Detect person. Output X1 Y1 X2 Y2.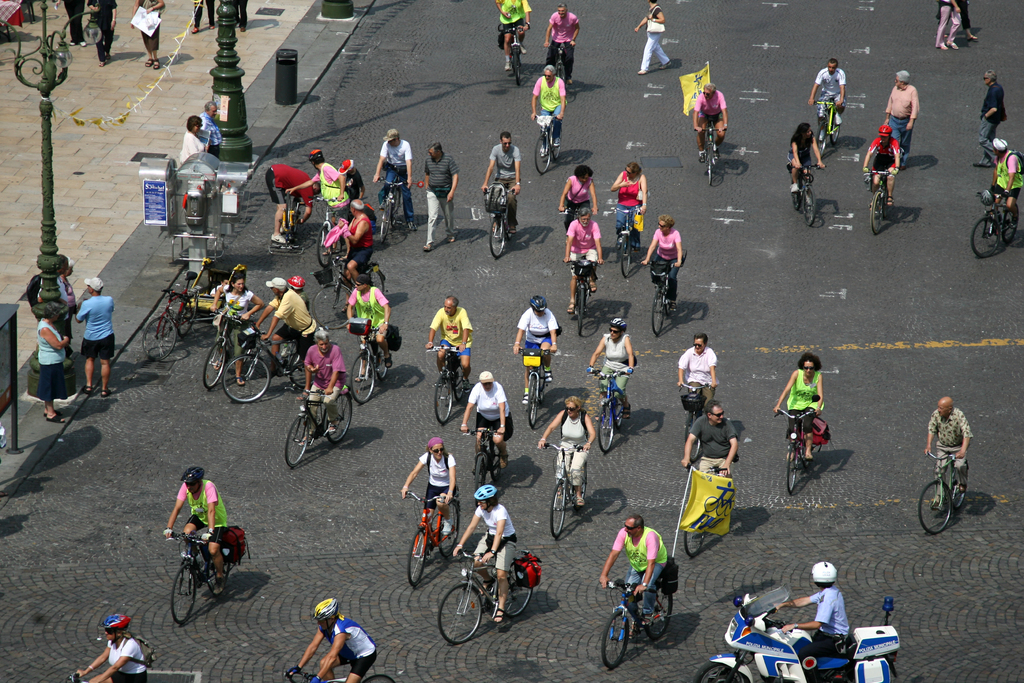
166 466 227 587.
